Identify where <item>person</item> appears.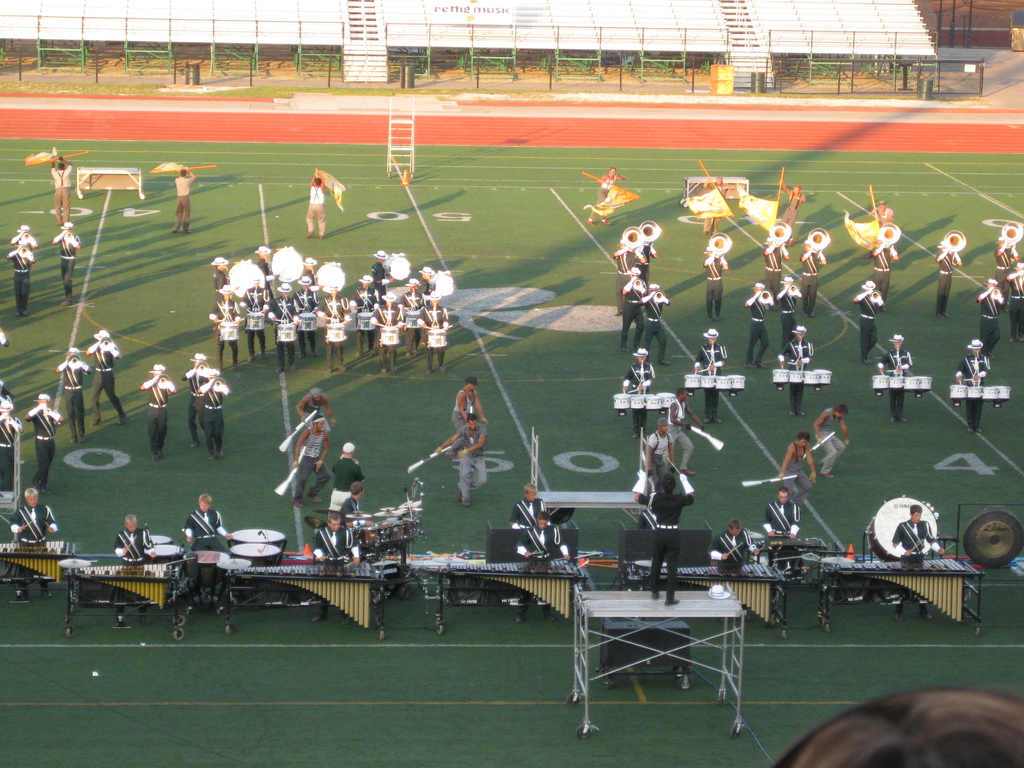
Appears at bbox=[643, 417, 674, 477].
